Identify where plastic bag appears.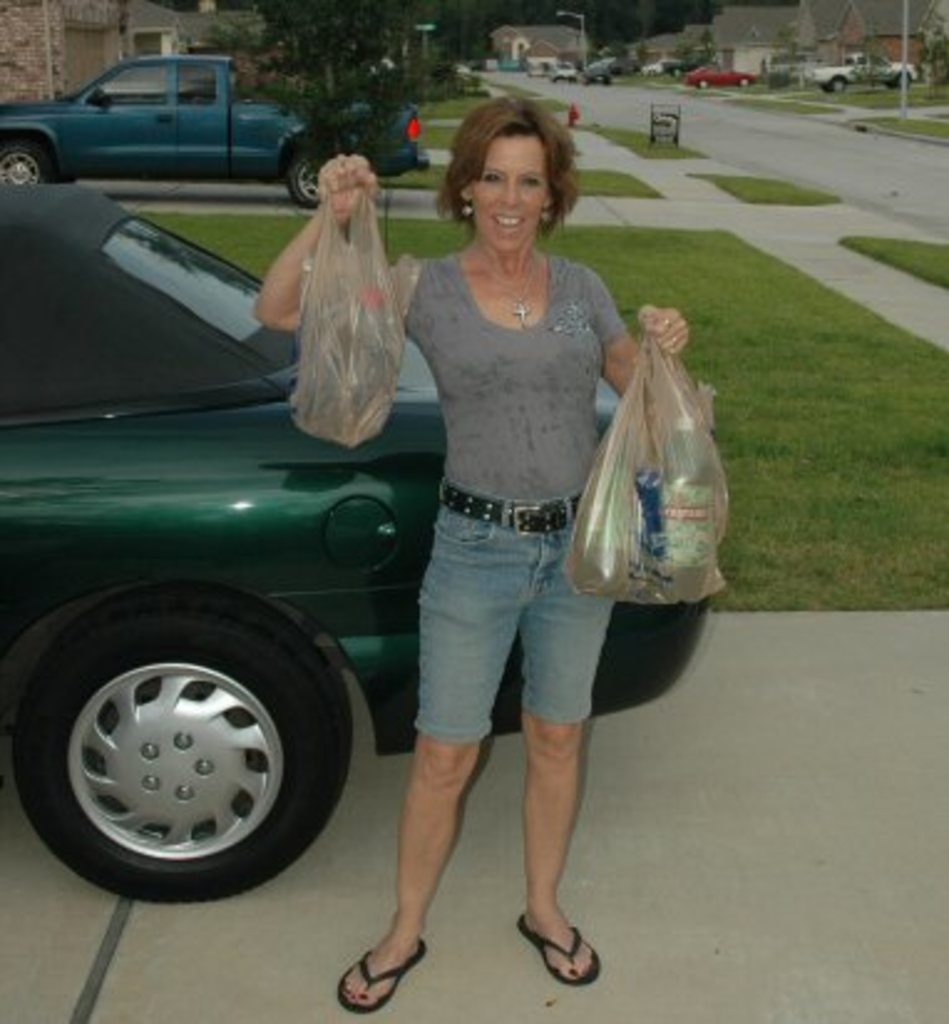
Appears at BBox(566, 316, 733, 606).
